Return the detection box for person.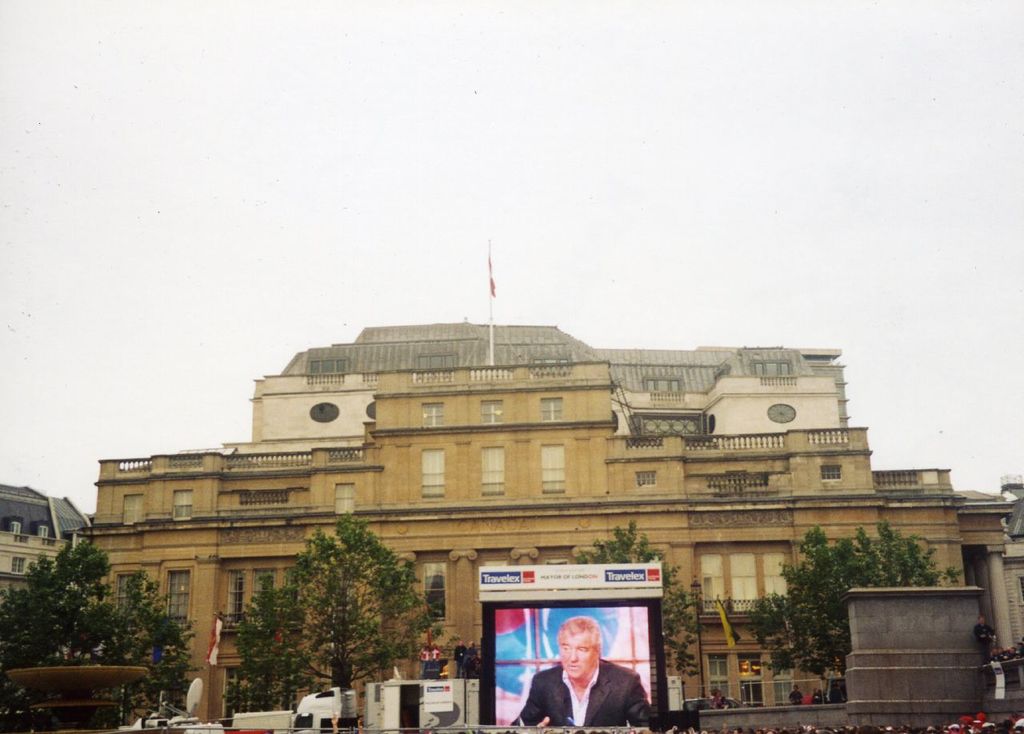
box(511, 612, 652, 730).
